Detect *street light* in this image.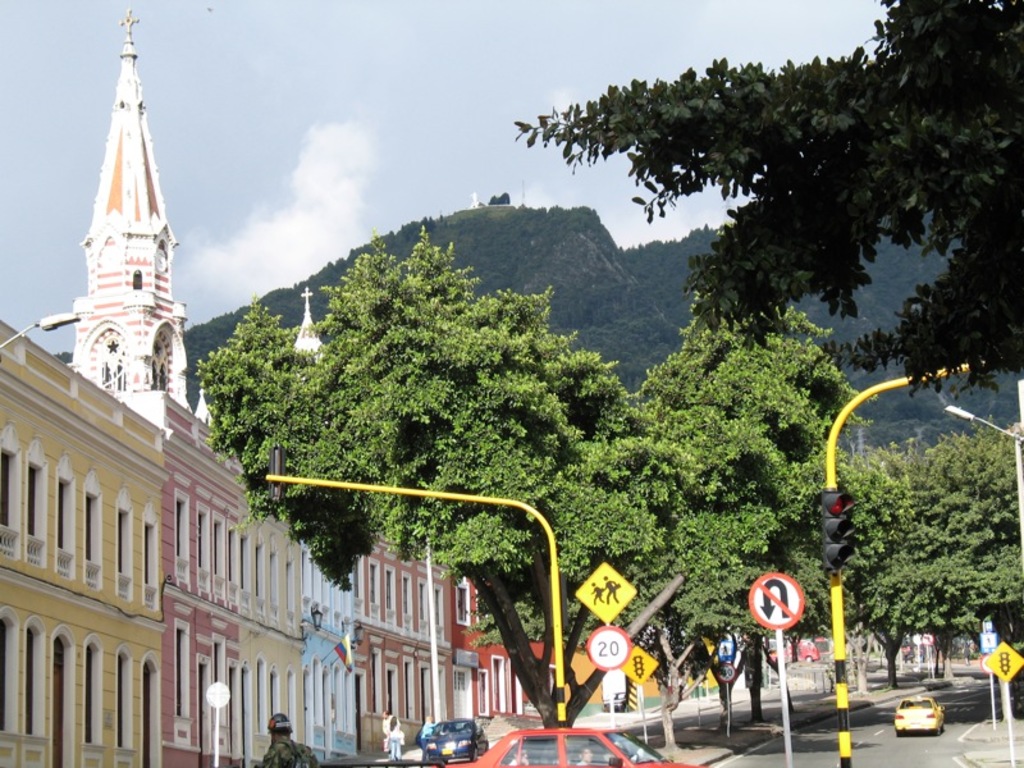
Detection: {"x1": 943, "y1": 404, "x2": 1023, "y2": 559}.
